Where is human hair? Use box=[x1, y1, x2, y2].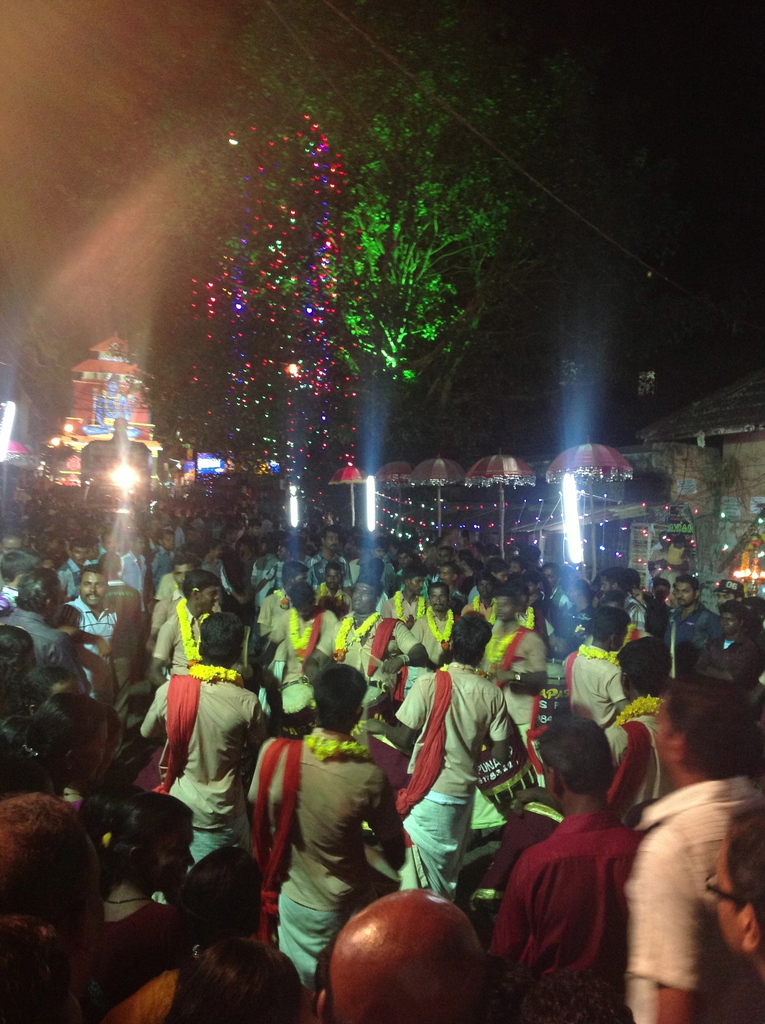
box=[68, 536, 90, 554].
